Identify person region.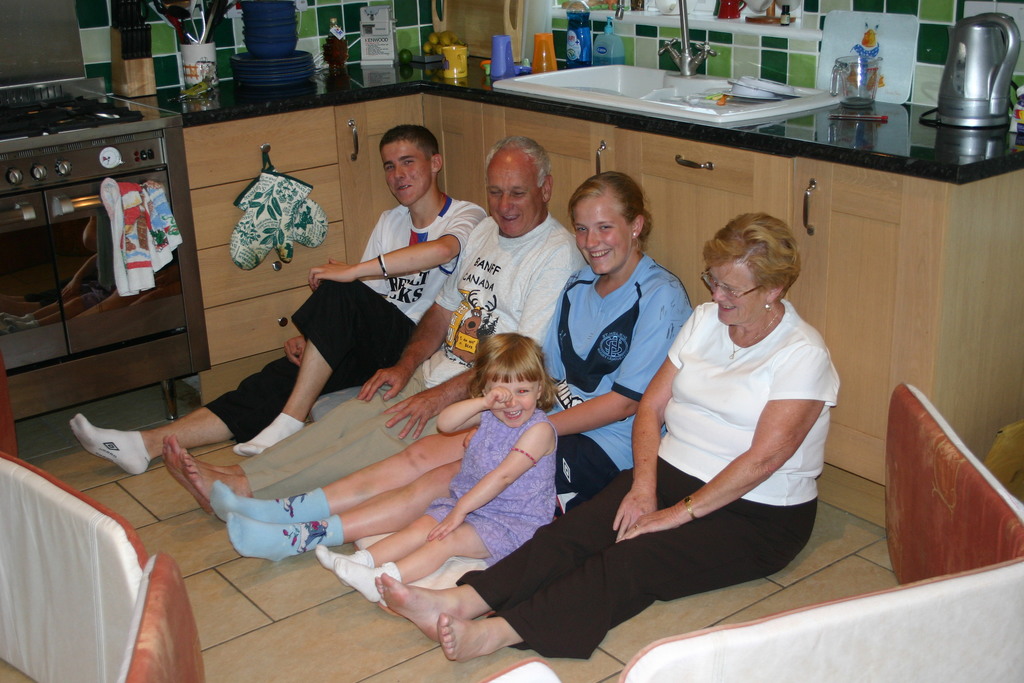
Region: (371,211,841,665).
